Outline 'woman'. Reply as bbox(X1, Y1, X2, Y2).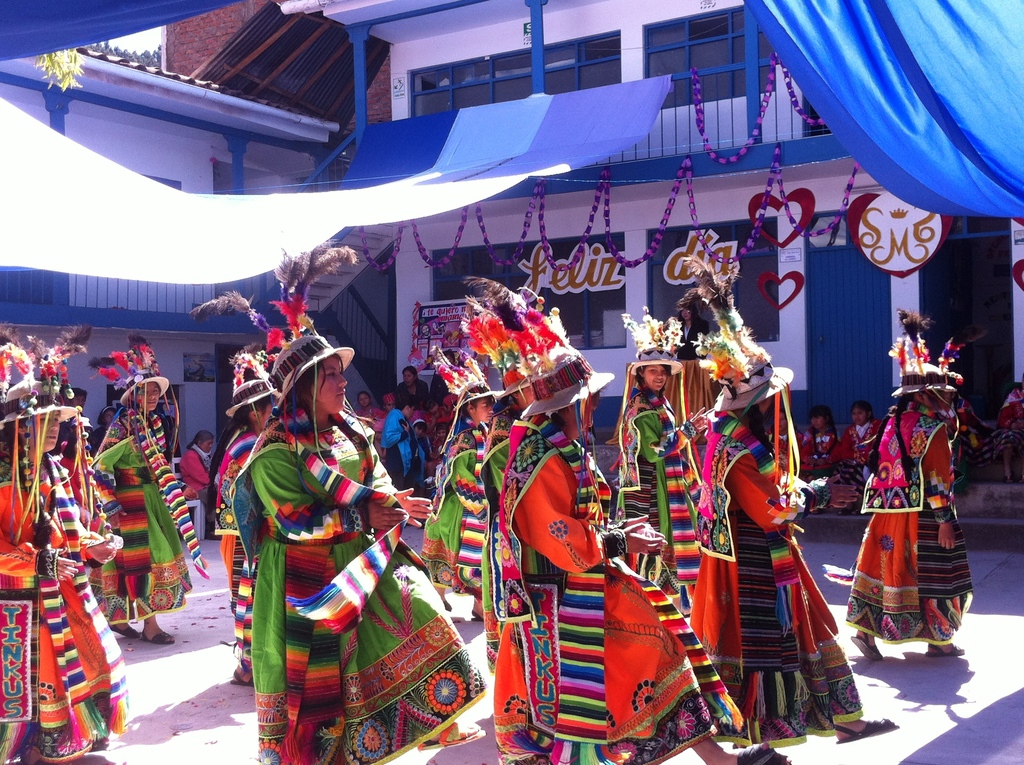
bbox(184, 252, 488, 764).
